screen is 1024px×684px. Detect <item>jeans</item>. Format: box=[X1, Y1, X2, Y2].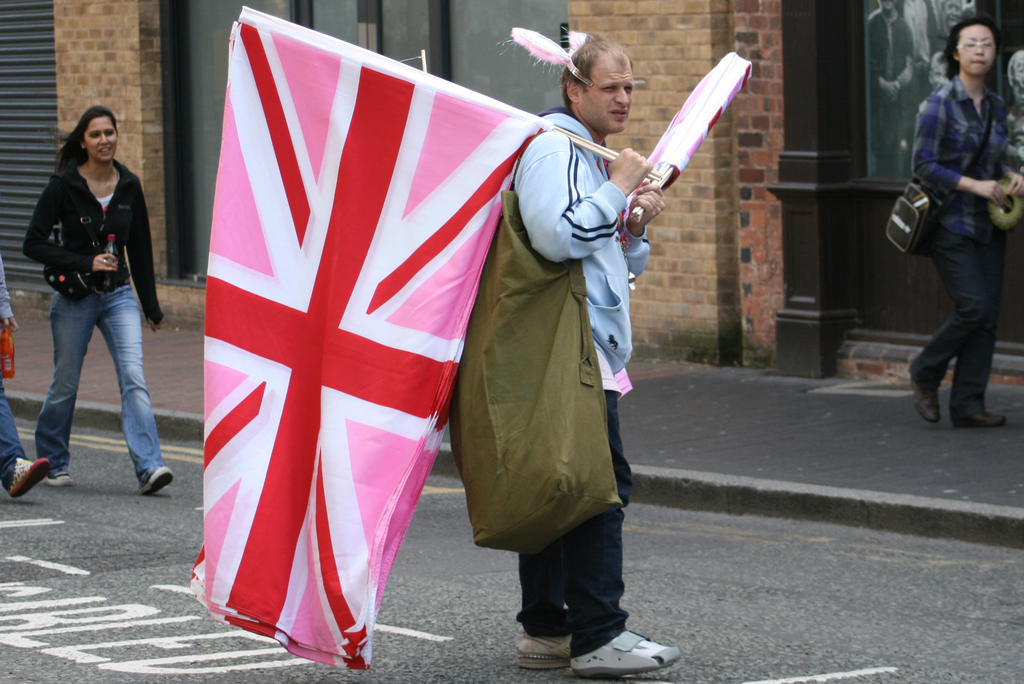
box=[24, 278, 152, 496].
